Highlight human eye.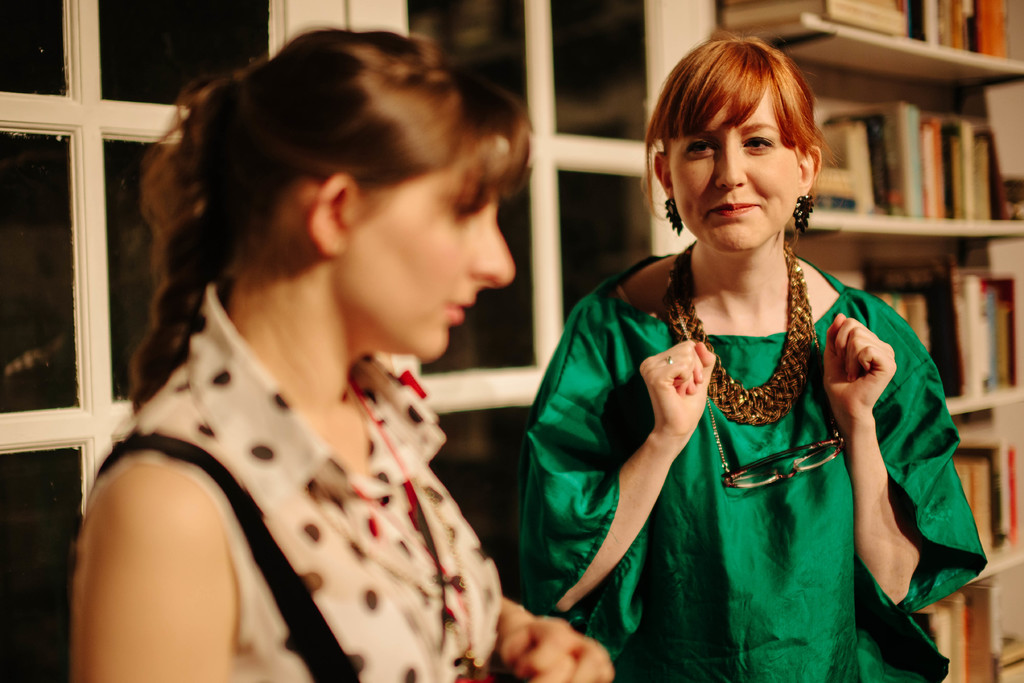
Highlighted region: [742, 134, 776, 154].
